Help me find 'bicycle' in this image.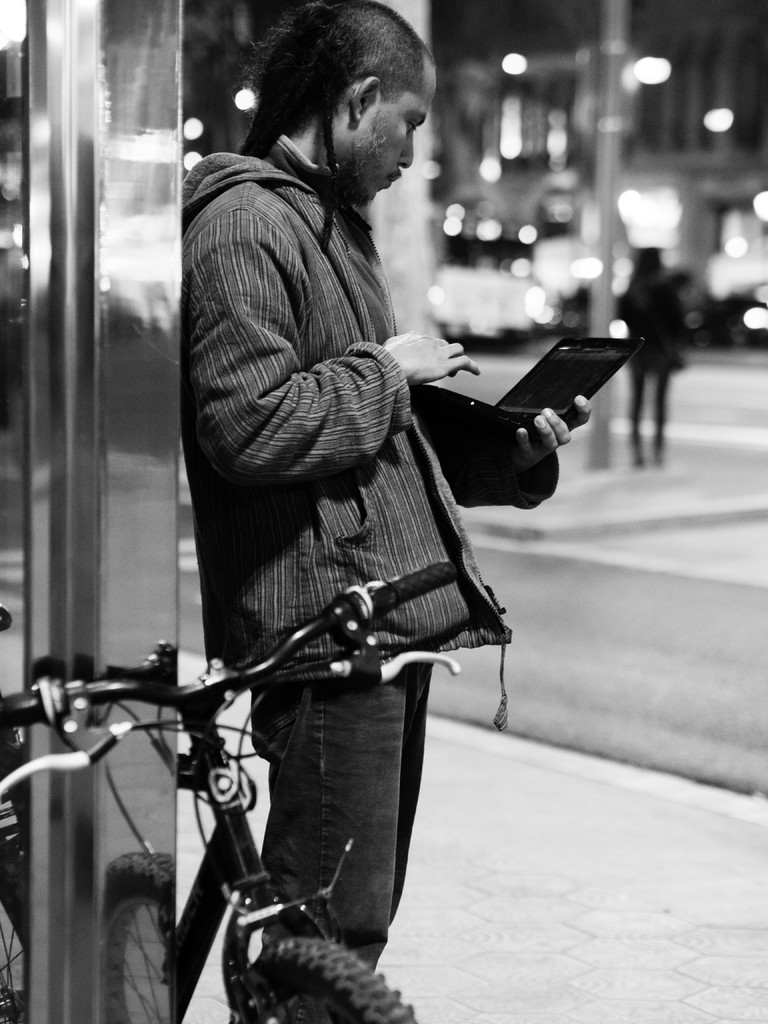
Found it: [0, 566, 458, 1023].
